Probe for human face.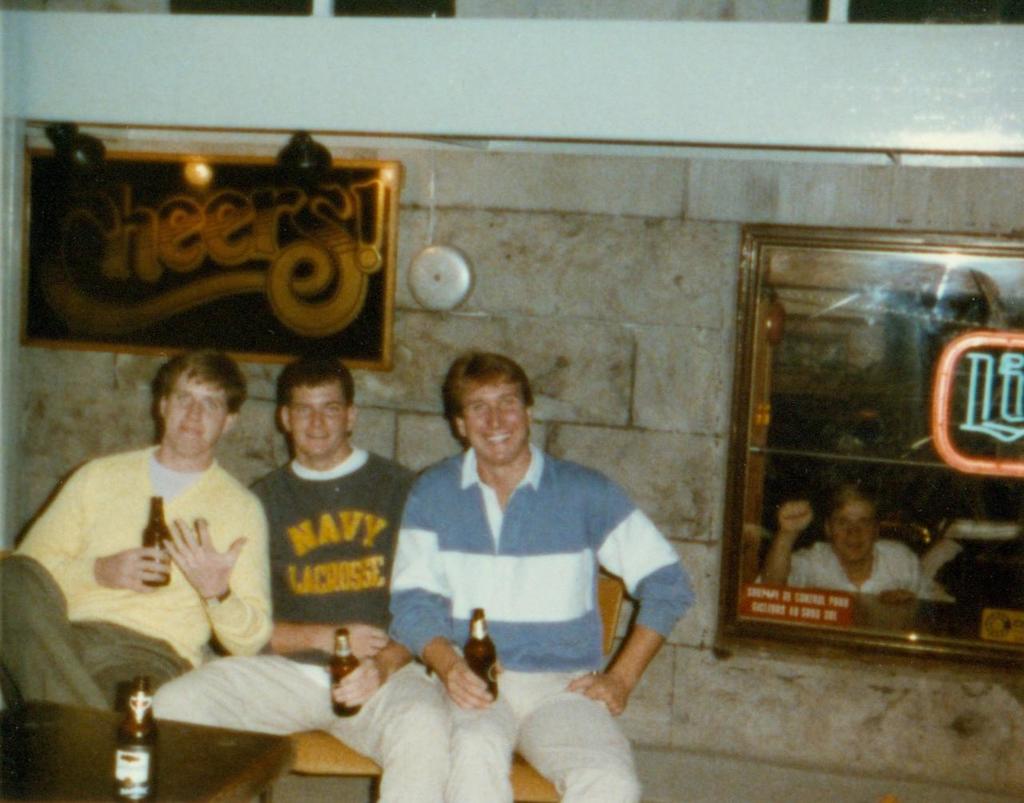
Probe result: rect(294, 388, 347, 455).
